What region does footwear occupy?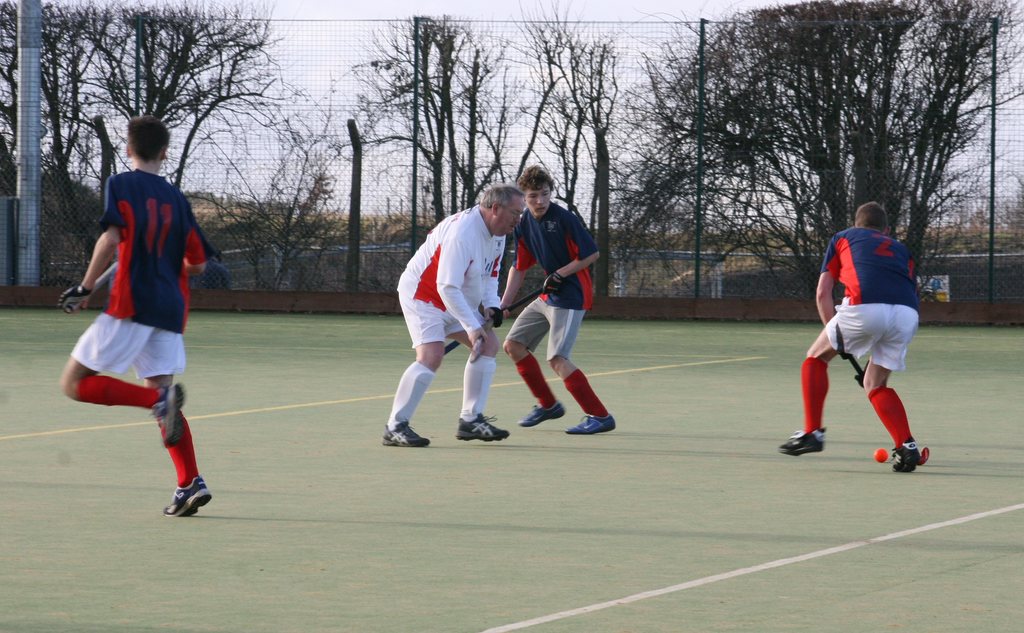
select_region(150, 461, 210, 520).
